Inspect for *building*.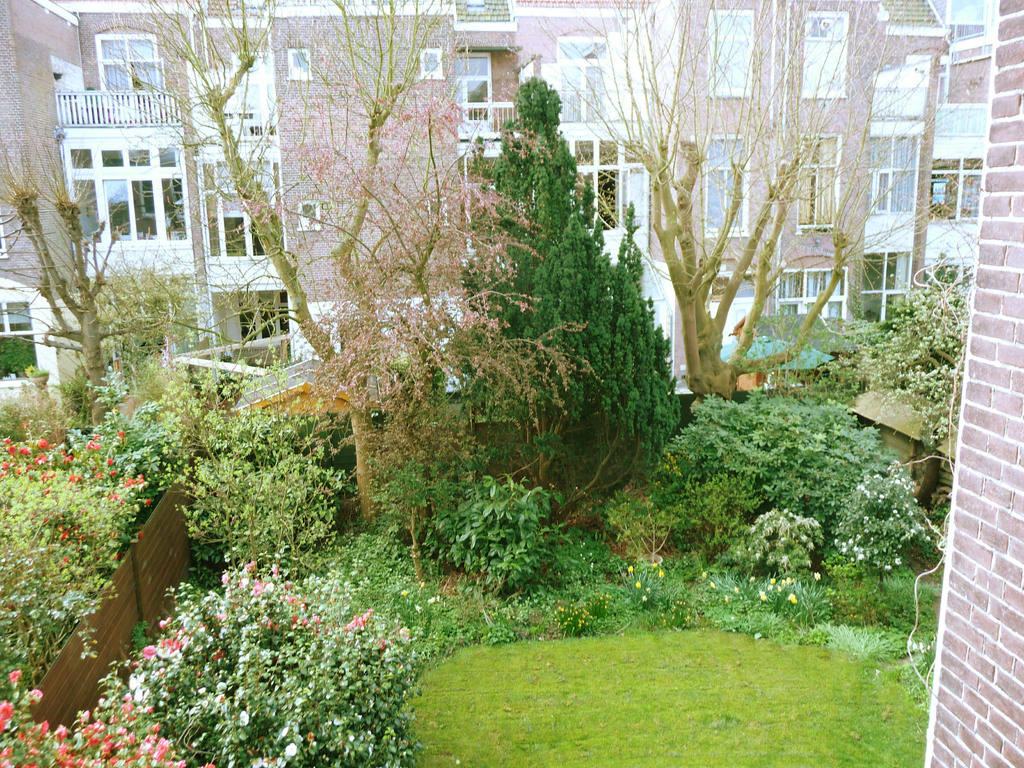
Inspection: bbox(0, 0, 990, 438).
